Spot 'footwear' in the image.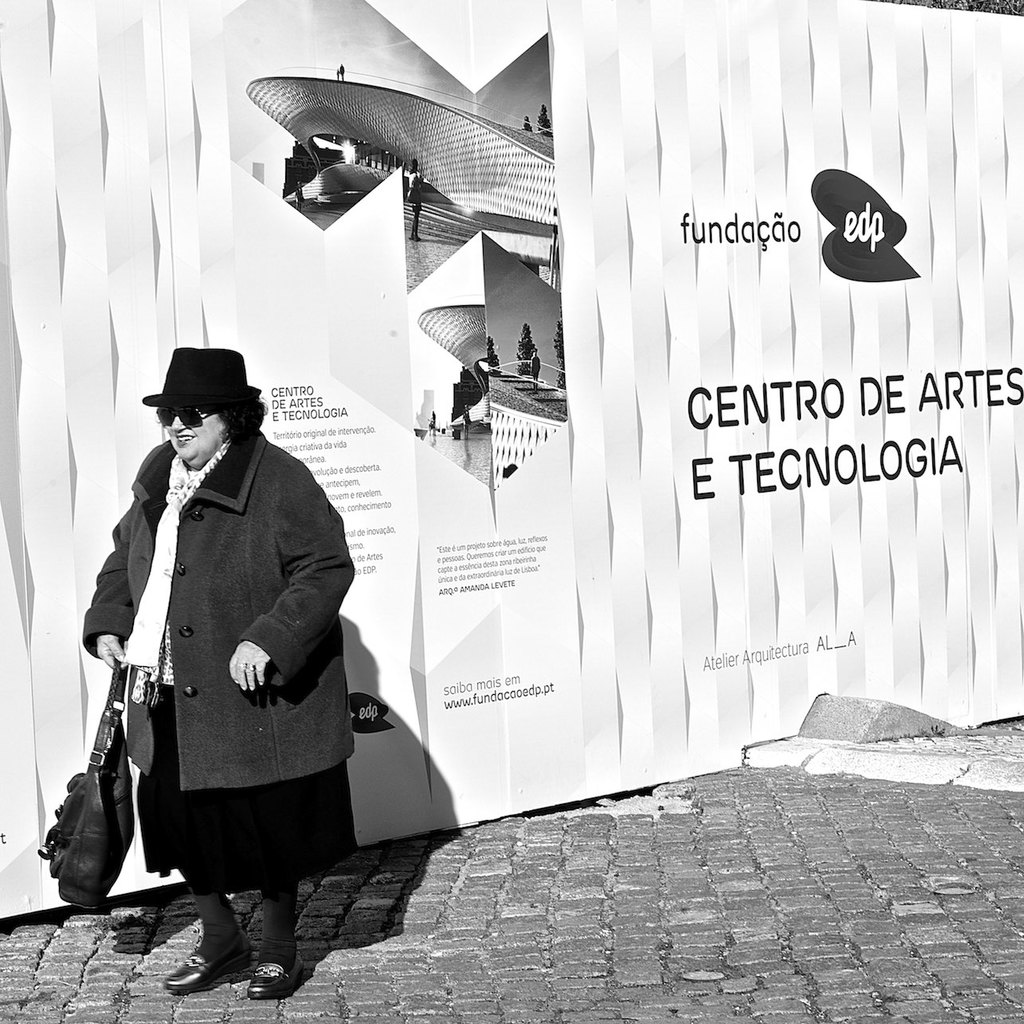
'footwear' found at 164:947:254:992.
